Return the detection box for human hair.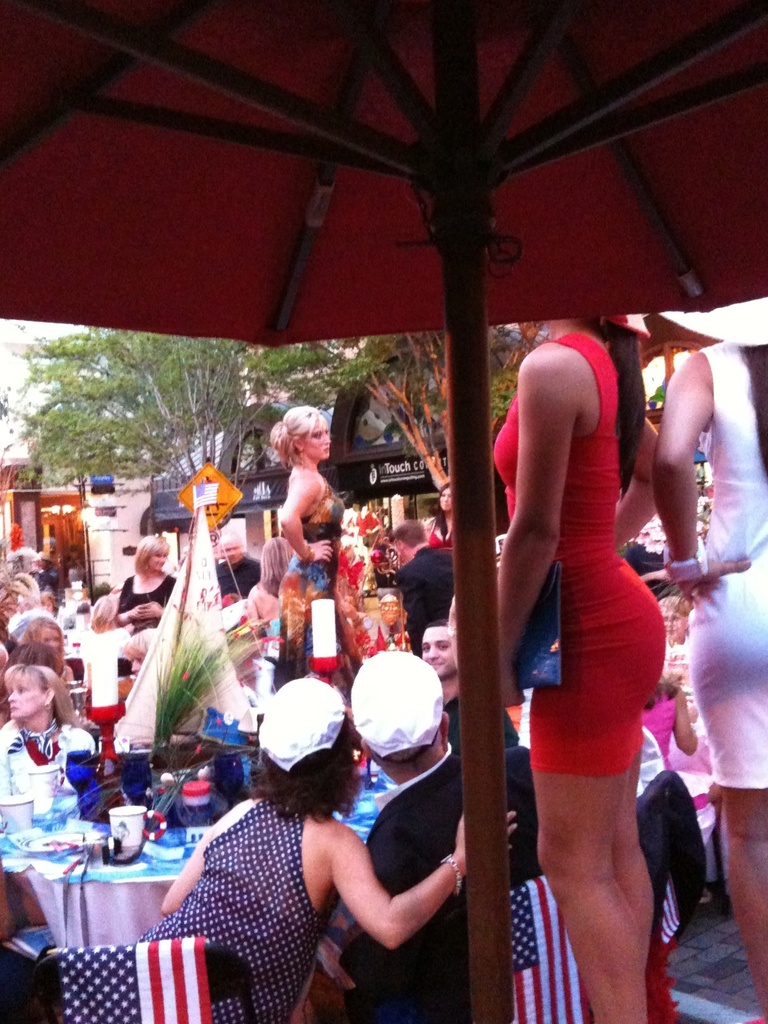
pyautogui.locateOnScreen(90, 591, 120, 632).
